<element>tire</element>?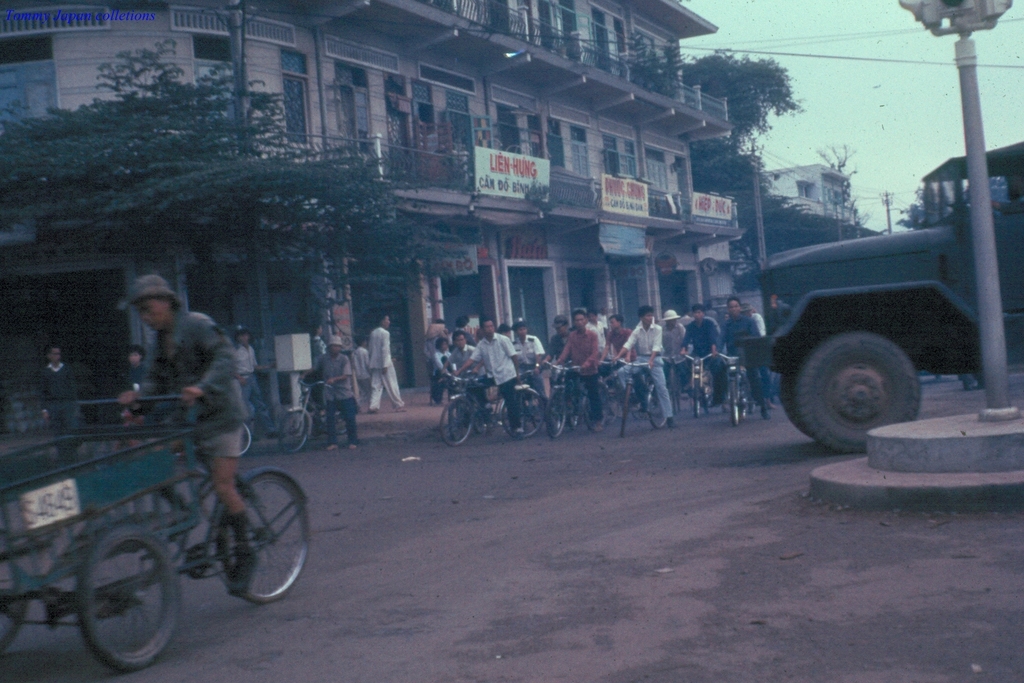
bbox=(731, 381, 738, 423)
